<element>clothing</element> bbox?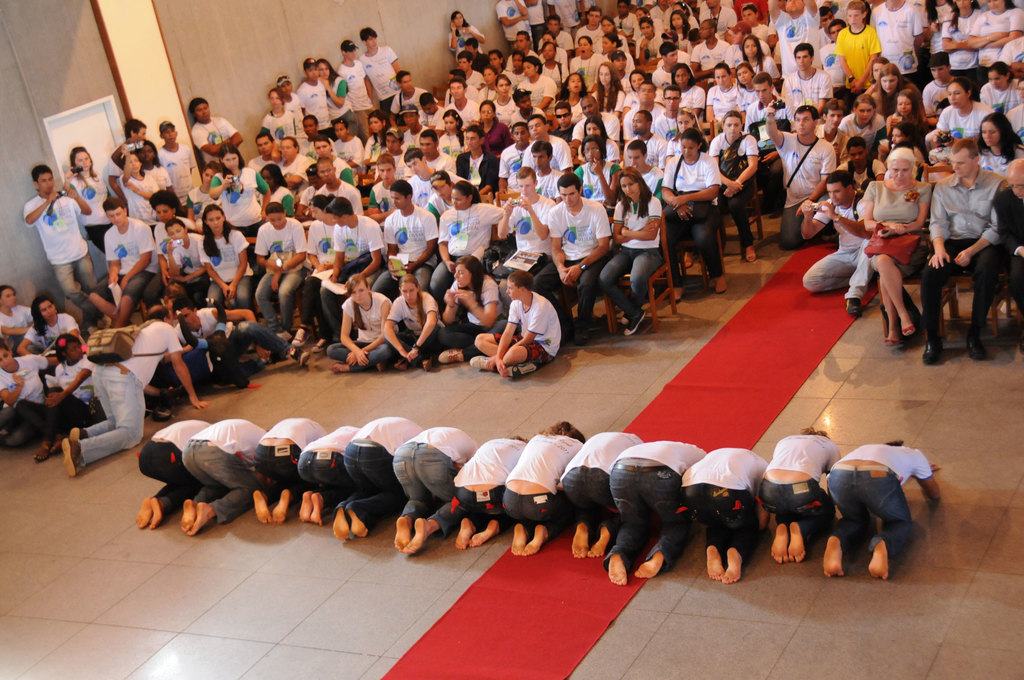
rect(456, 145, 503, 194)
